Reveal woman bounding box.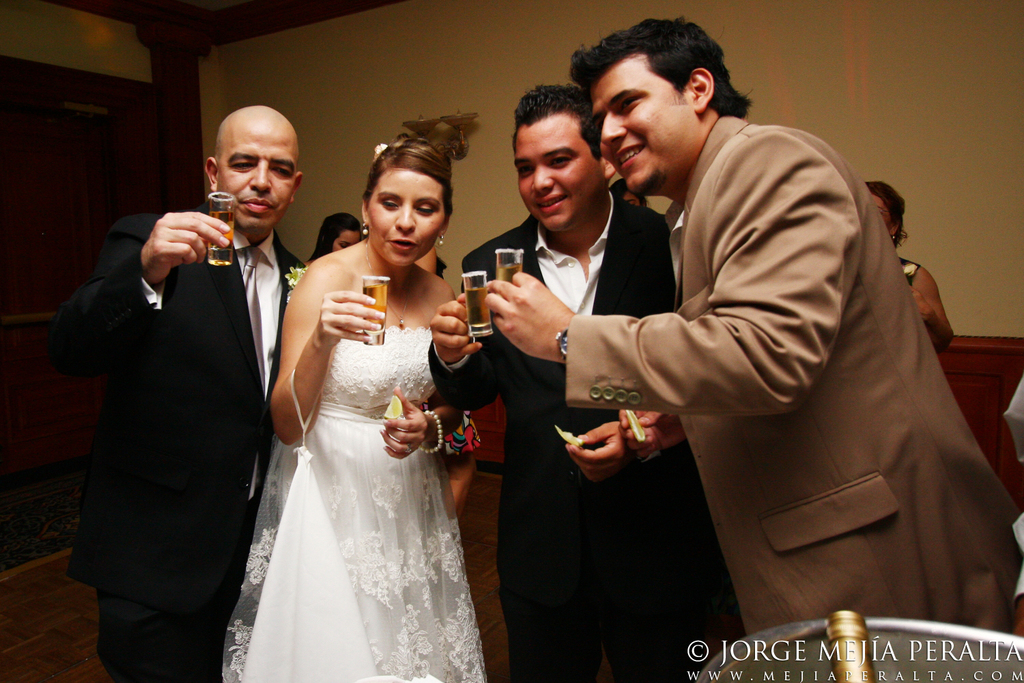
Revealed: (298,212,362,273).
